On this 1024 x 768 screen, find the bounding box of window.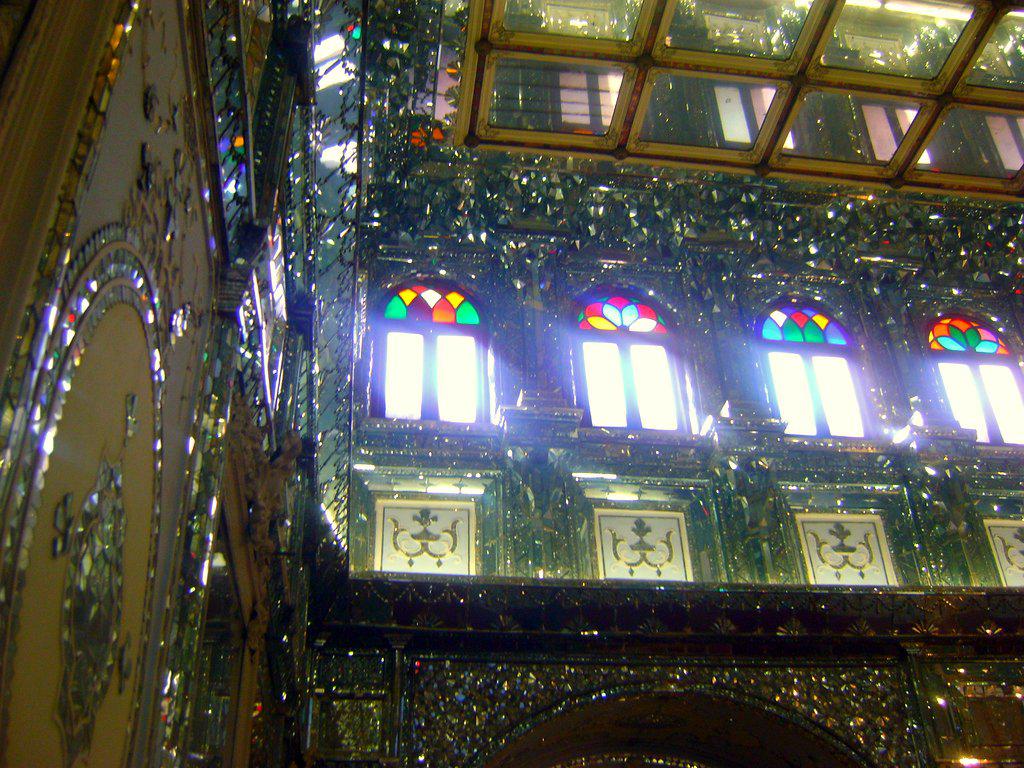
Bounding box: bbox=(710, 78, 804, 150).
